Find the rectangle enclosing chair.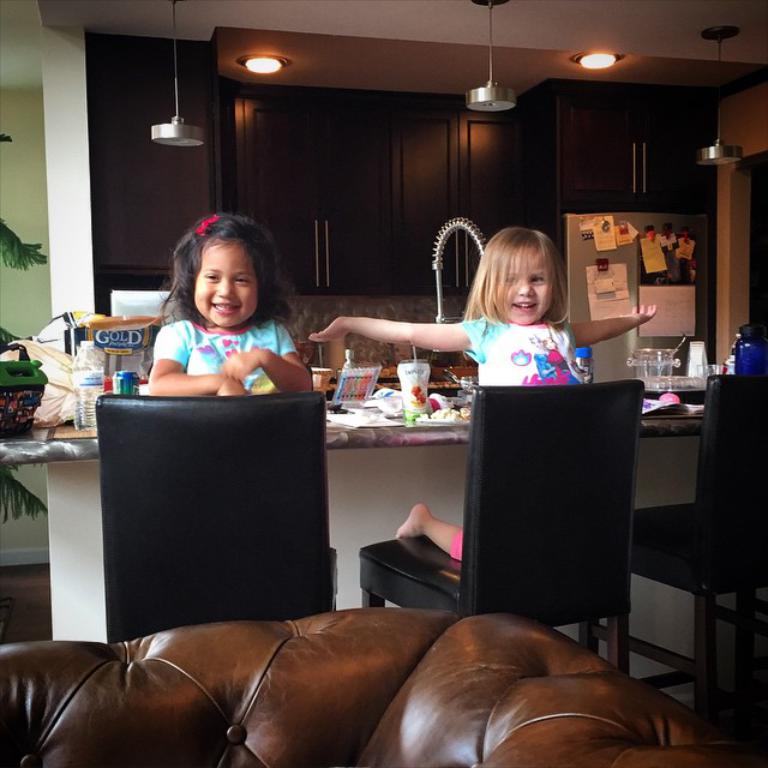
<box>85,404,359,658</box>.
